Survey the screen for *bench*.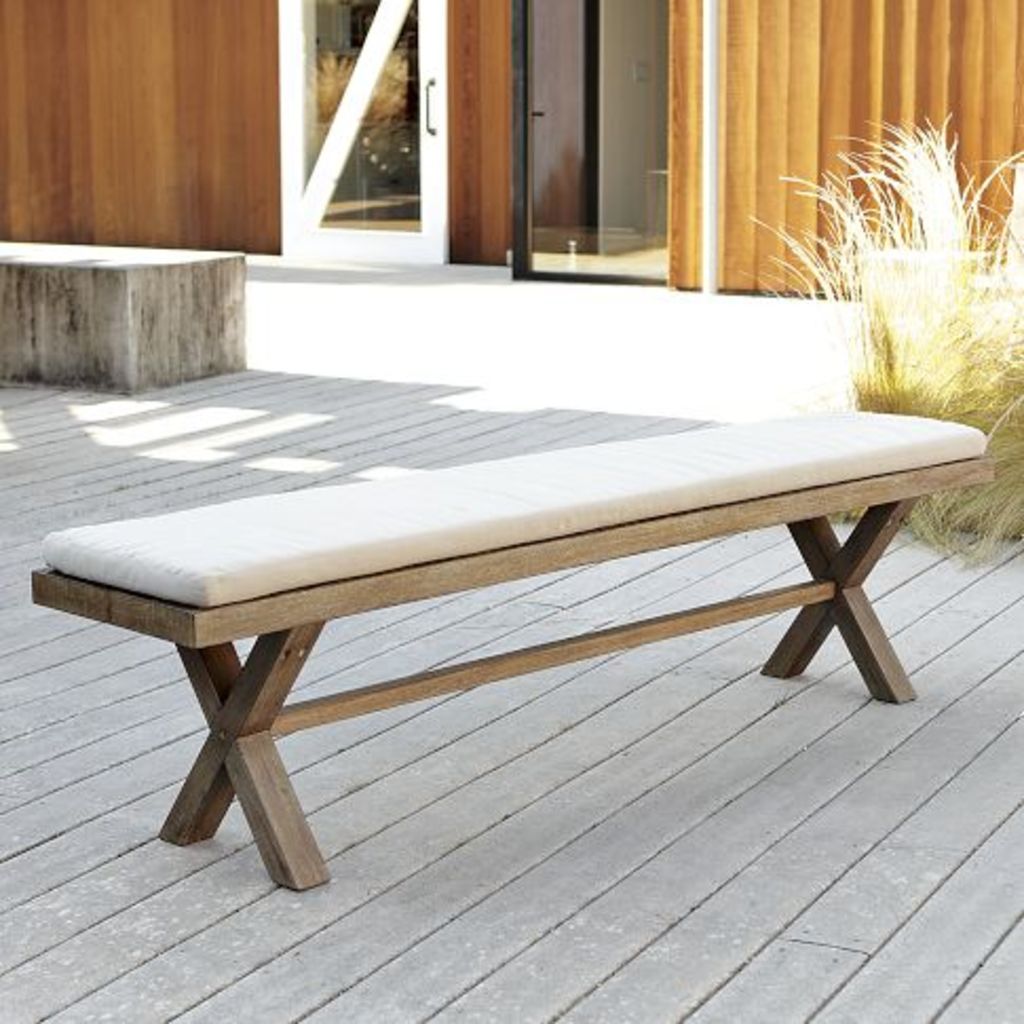
Survey found: pyautogui.locateOnScreen(61, 367, 927, 893).
